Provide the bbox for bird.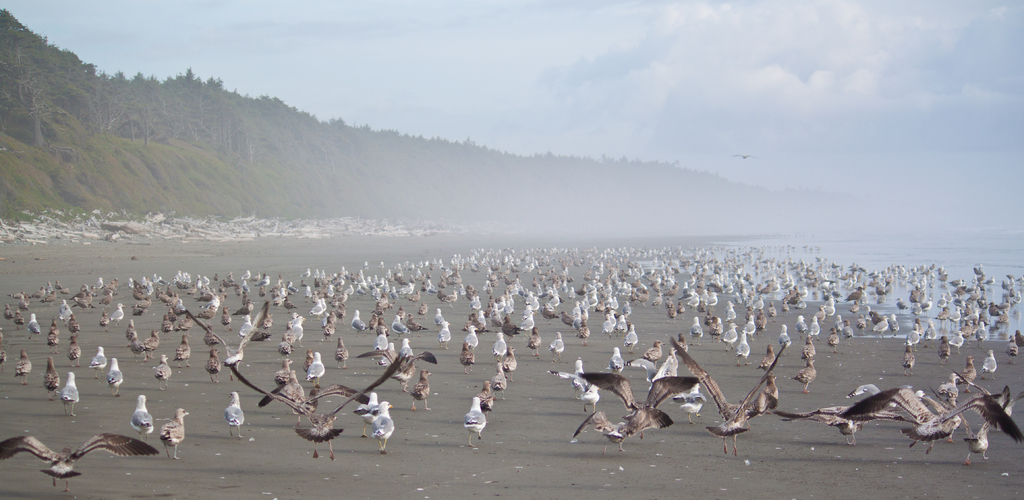
region(84, 343, 109, 377).
